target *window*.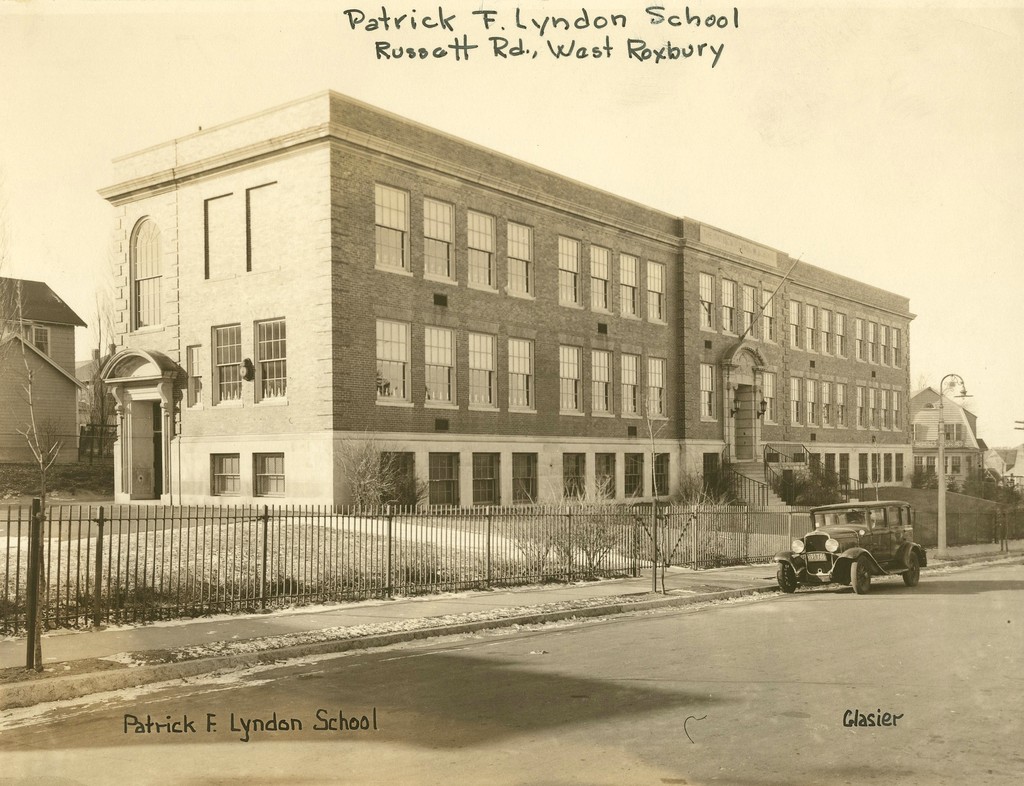
Target region: (x1=736, y1=277, x2=753, y2=336).
